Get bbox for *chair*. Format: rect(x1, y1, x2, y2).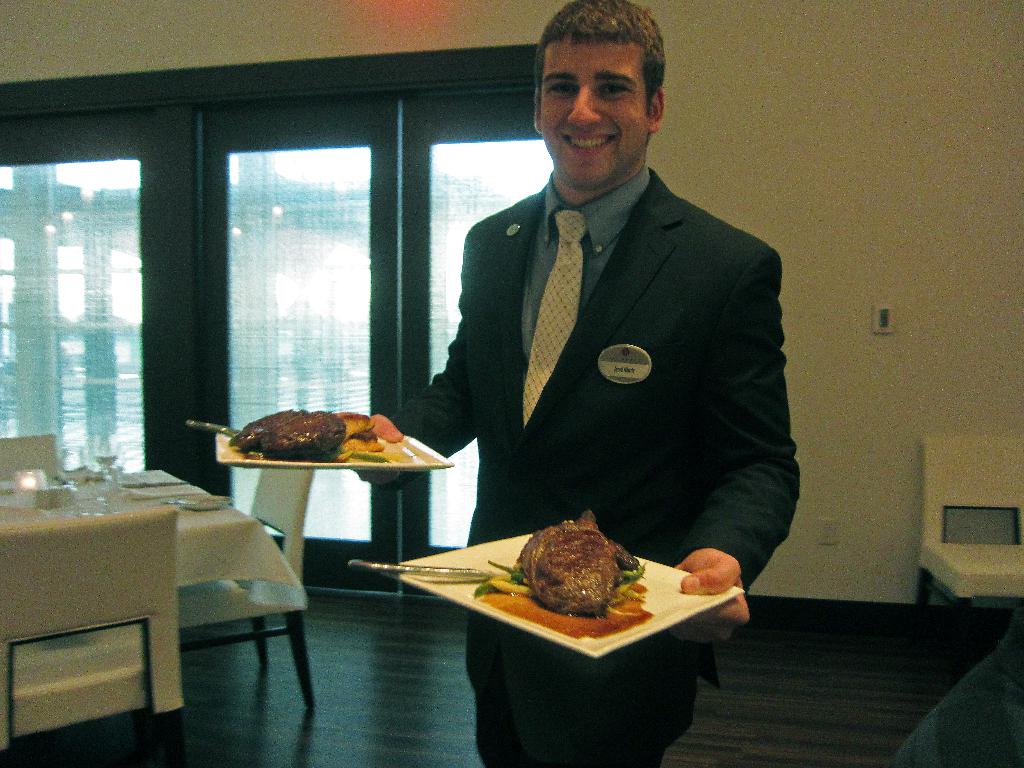
rect(0, 511, 193, 767).
